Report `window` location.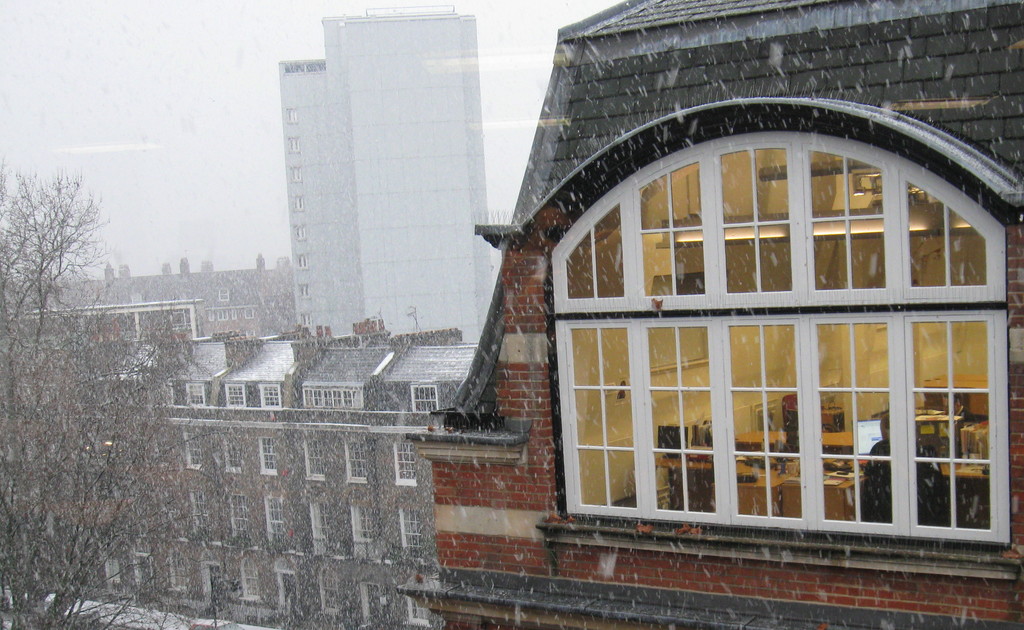
Report: <region>193, 492, 213, 531</region>.
